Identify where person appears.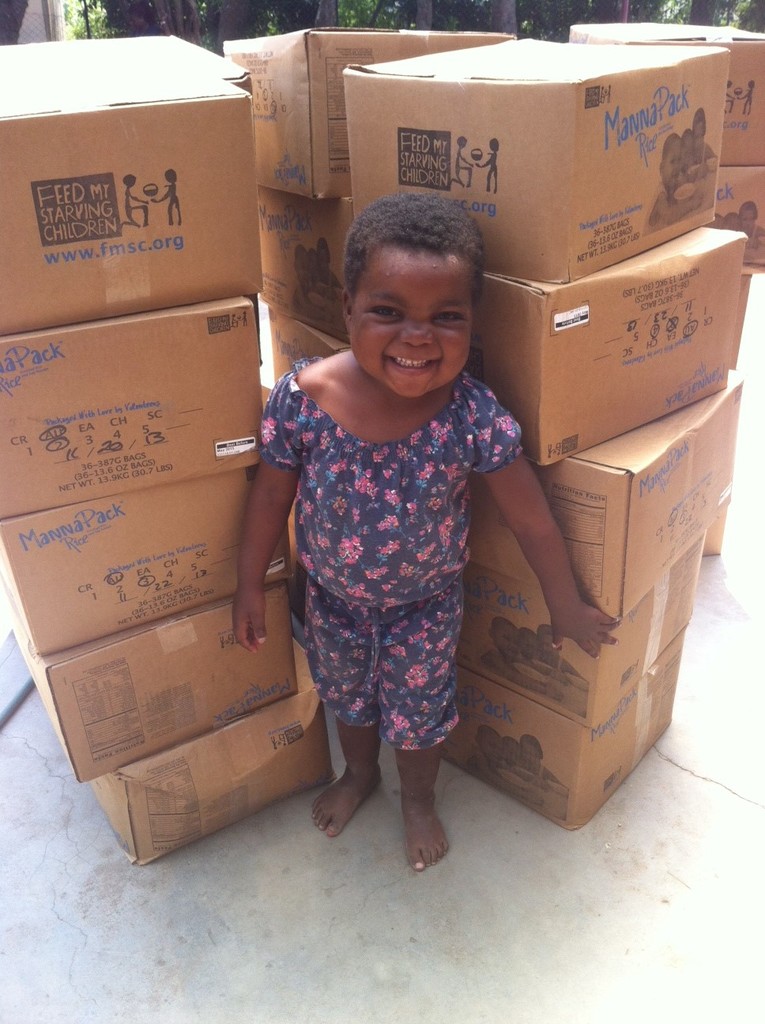
Appears at pyautogui.locateOnScreen(688, 107, 722, 174).
